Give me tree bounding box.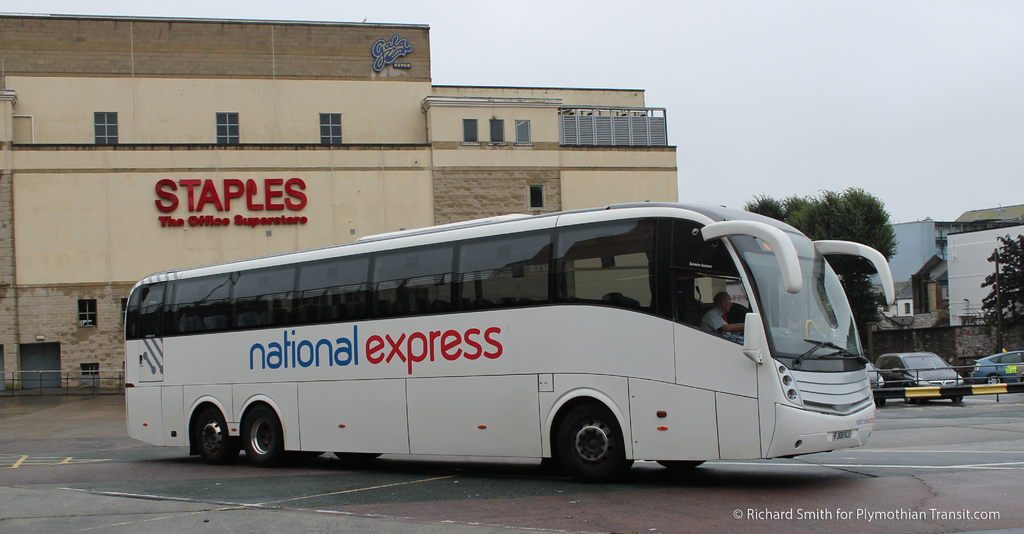
bbox=[744, 189, 787, 219].
